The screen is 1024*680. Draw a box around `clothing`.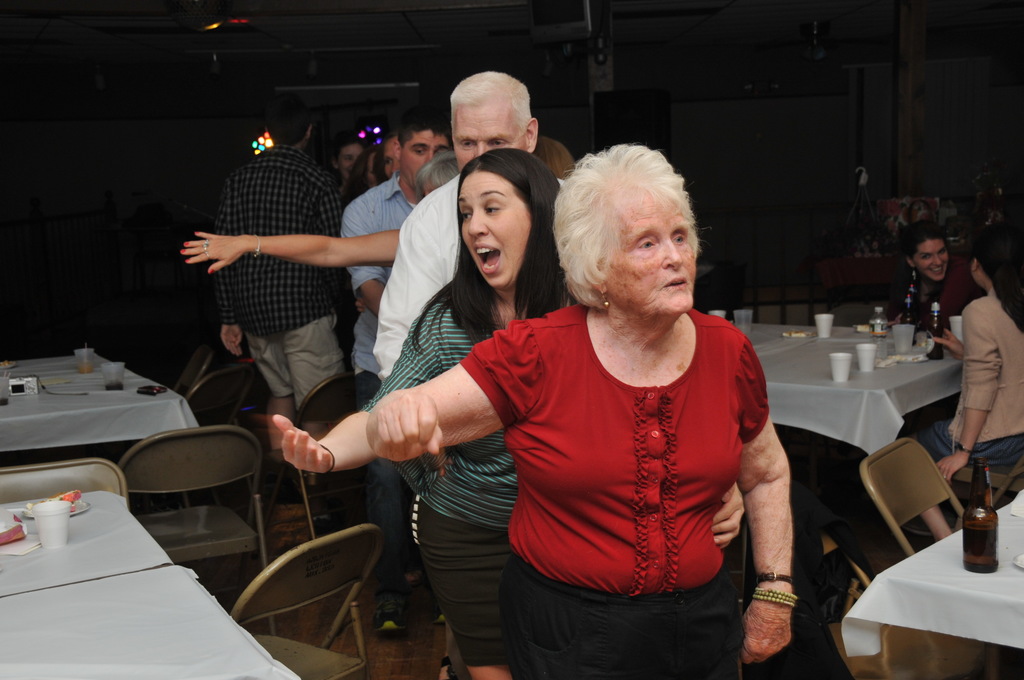
(374, 172, 467, 375).
